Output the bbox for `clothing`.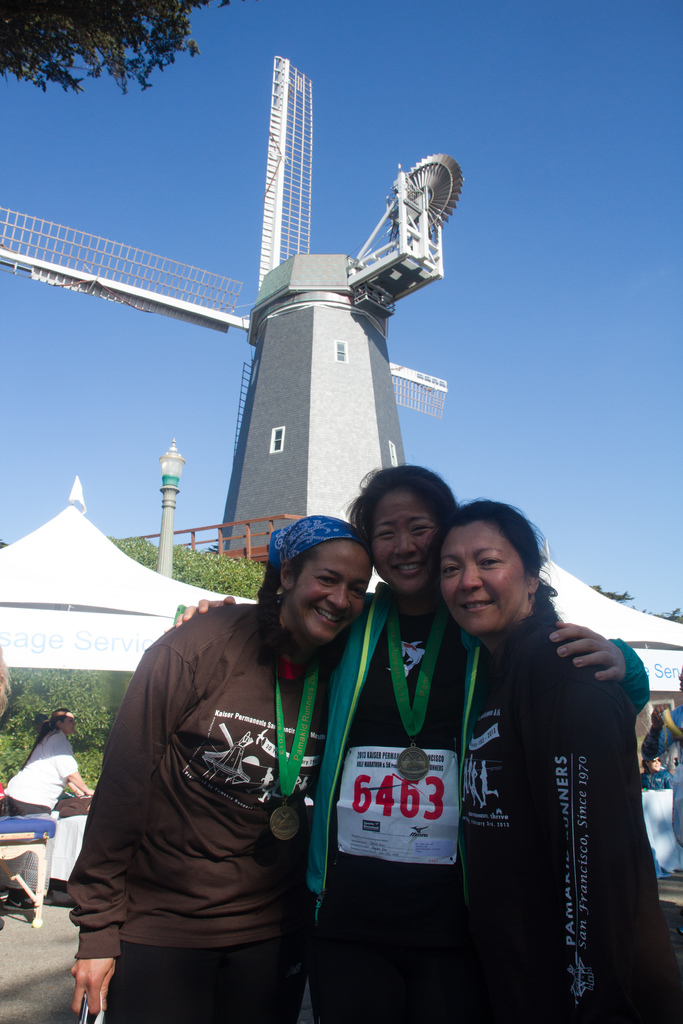
324/586/659/1023.
